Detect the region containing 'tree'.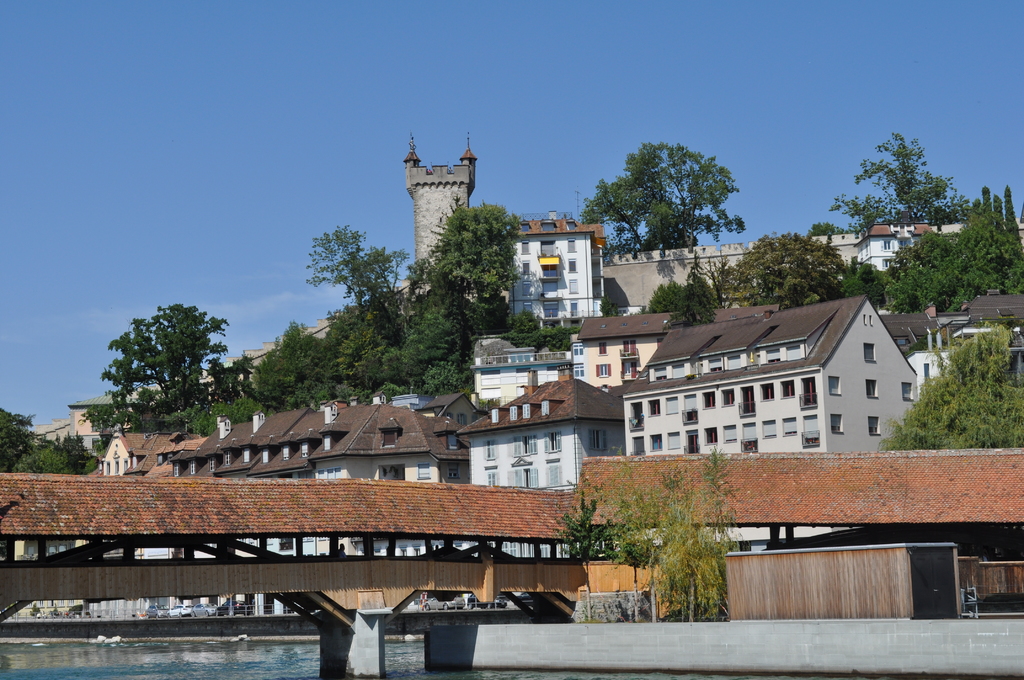
bbox=(806, 218, 838, 233).
